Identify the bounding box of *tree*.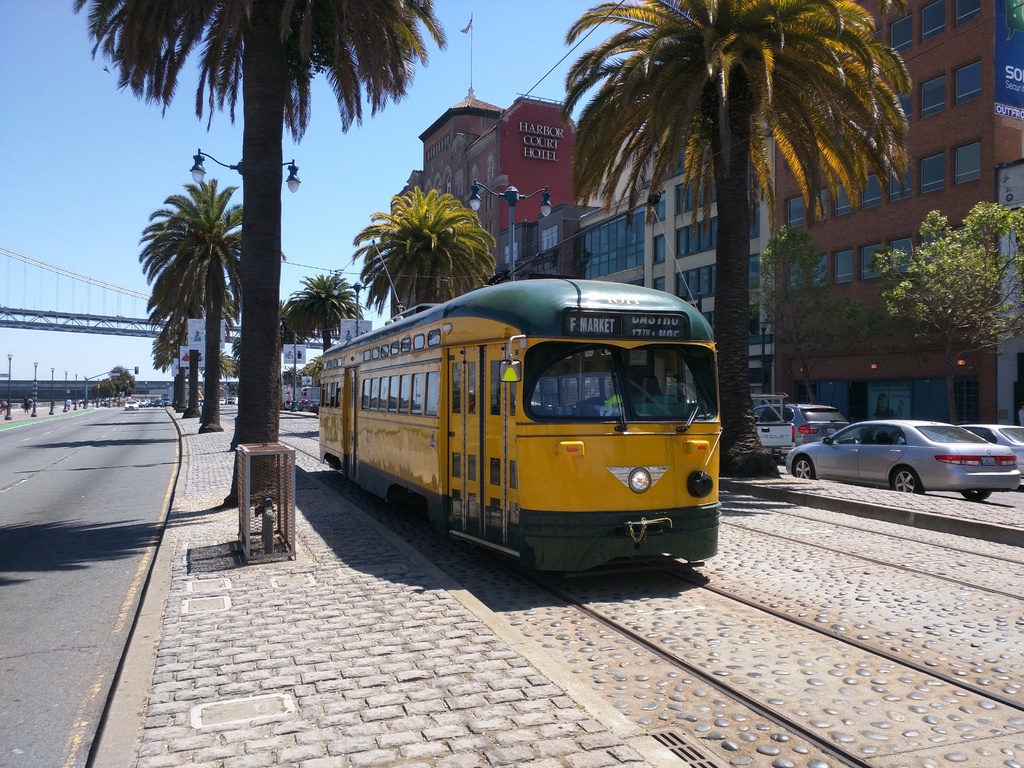
left=874, top=170, right=1012, bottom=395.
